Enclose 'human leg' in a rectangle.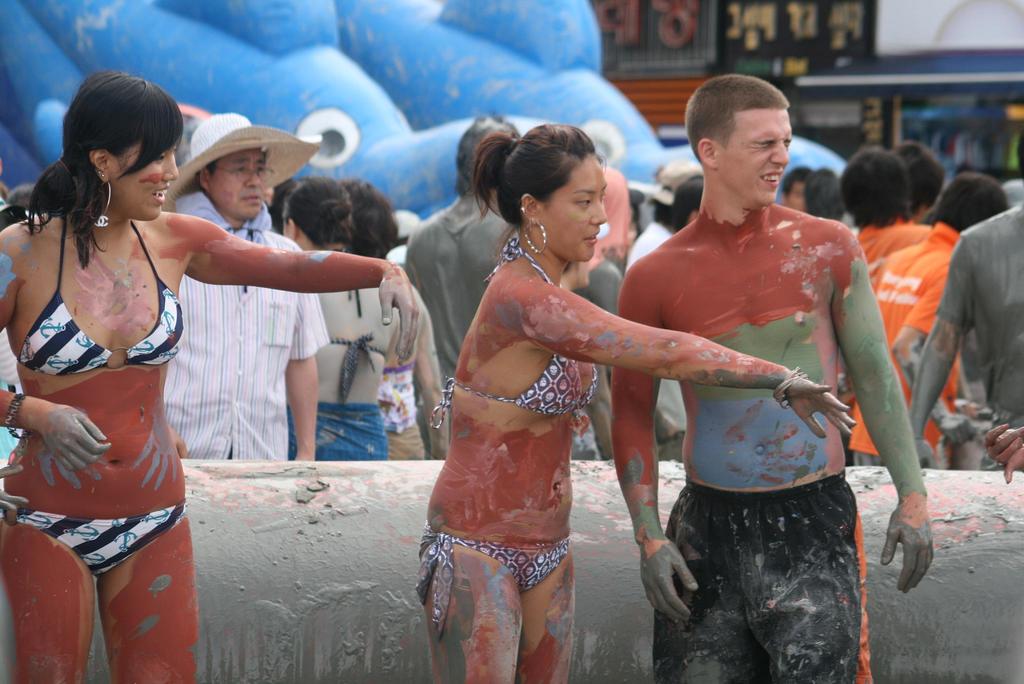
locate(424, 547, 526, 683).
